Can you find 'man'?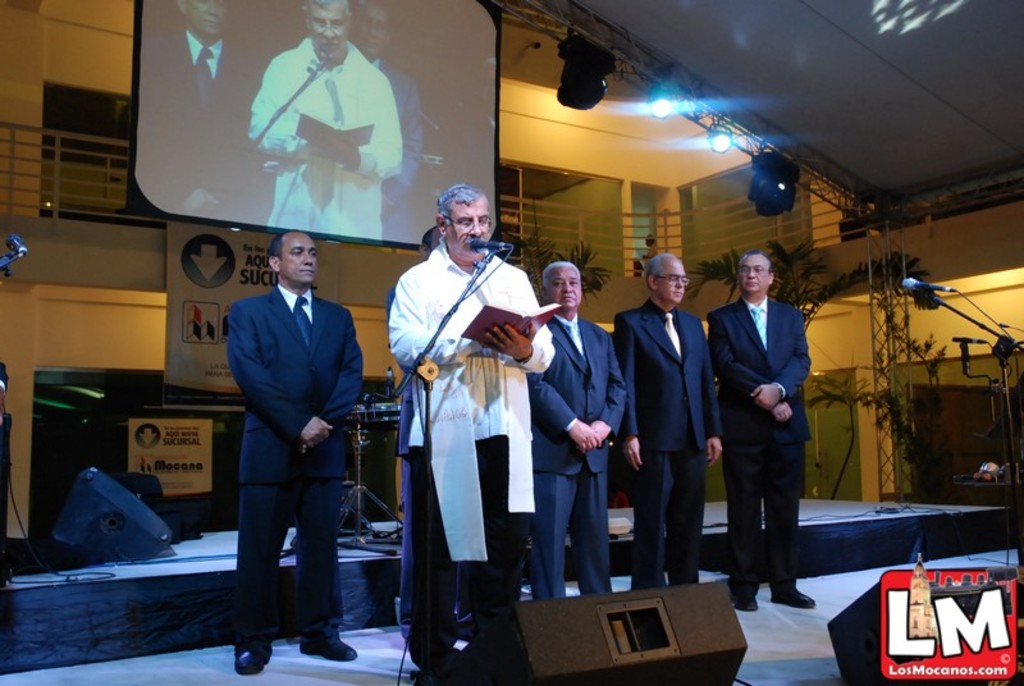
Yes, bounding box: {"x1": 390, "y1": 186, "x2": 556, "y2": 649}.
